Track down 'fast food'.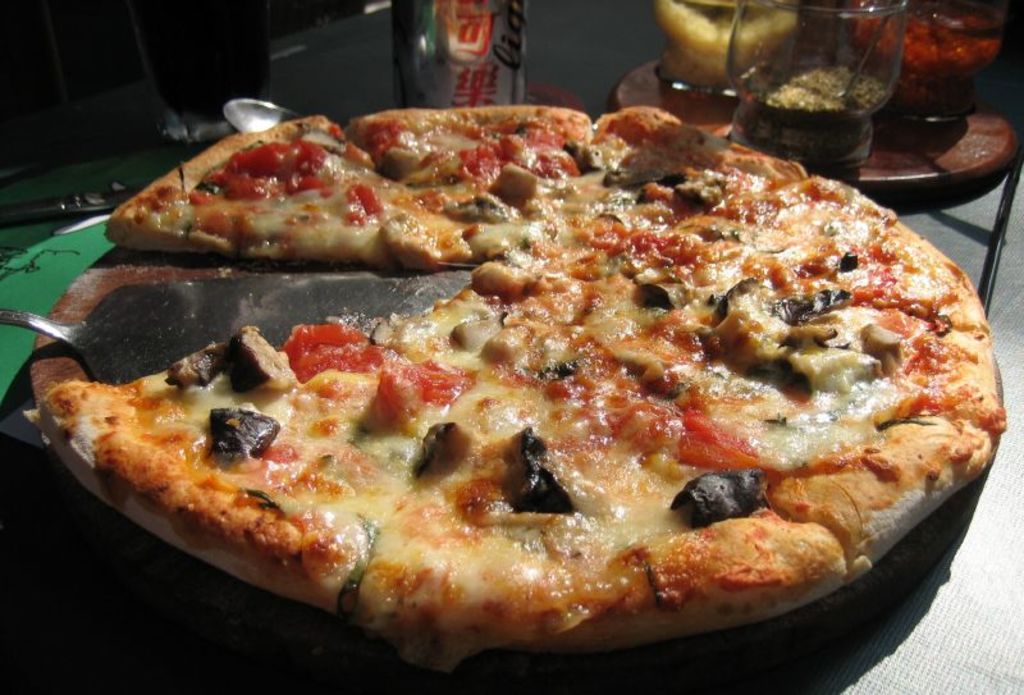
Tracked to x1=580, y1=265, x2=1010, y2=570.
